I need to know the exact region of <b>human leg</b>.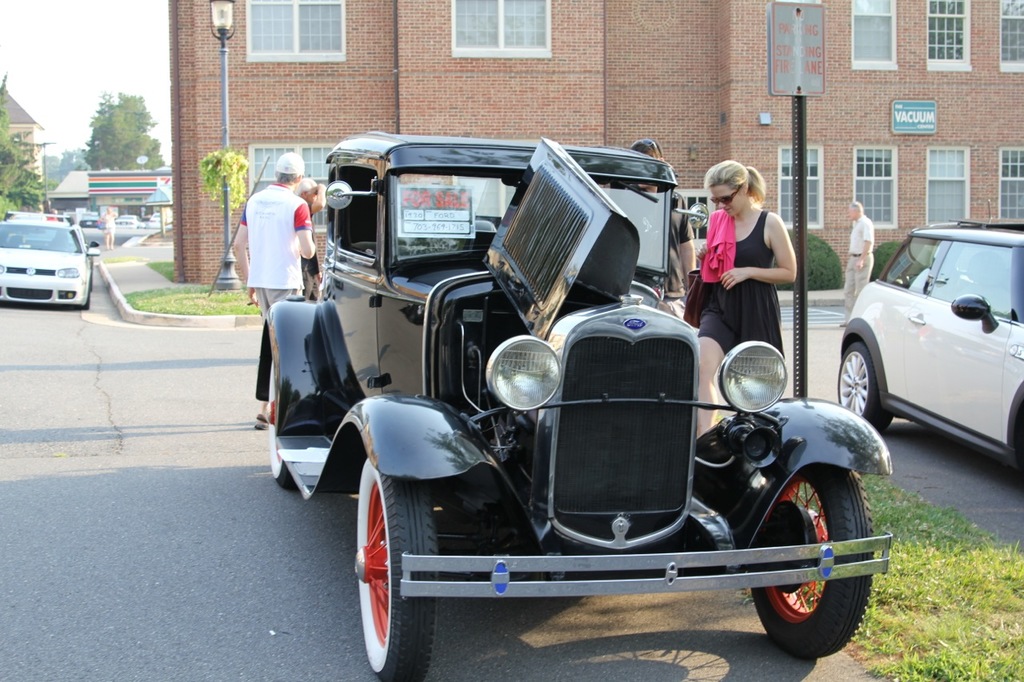
Region: bbox=(696, 306, 739, 435).
